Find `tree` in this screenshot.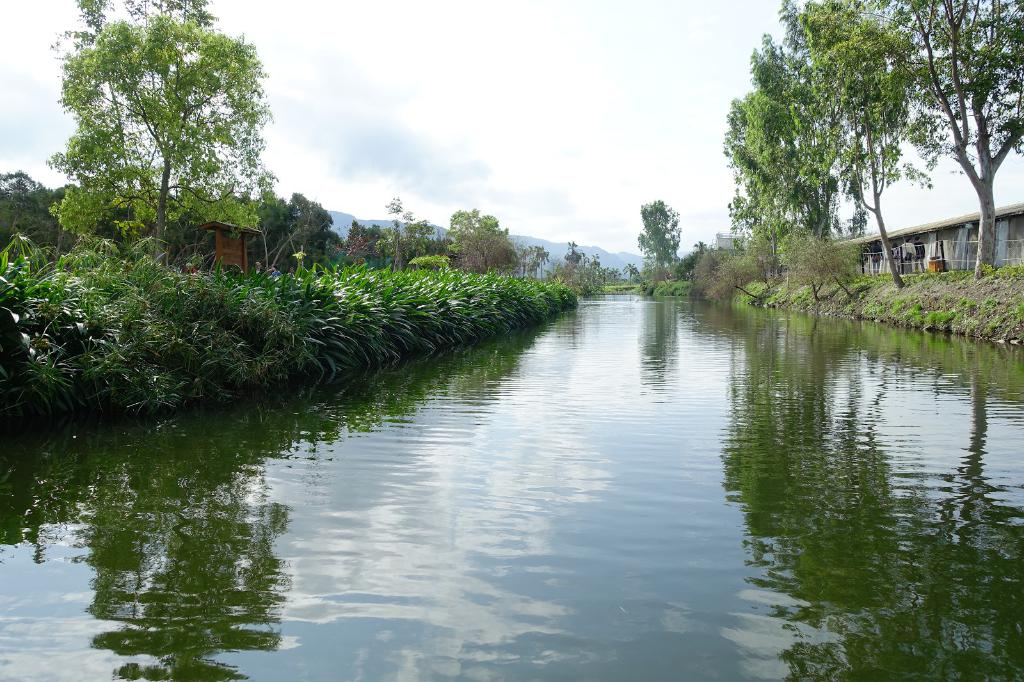
The bounding box for `tree` is 379/193/438/268.
